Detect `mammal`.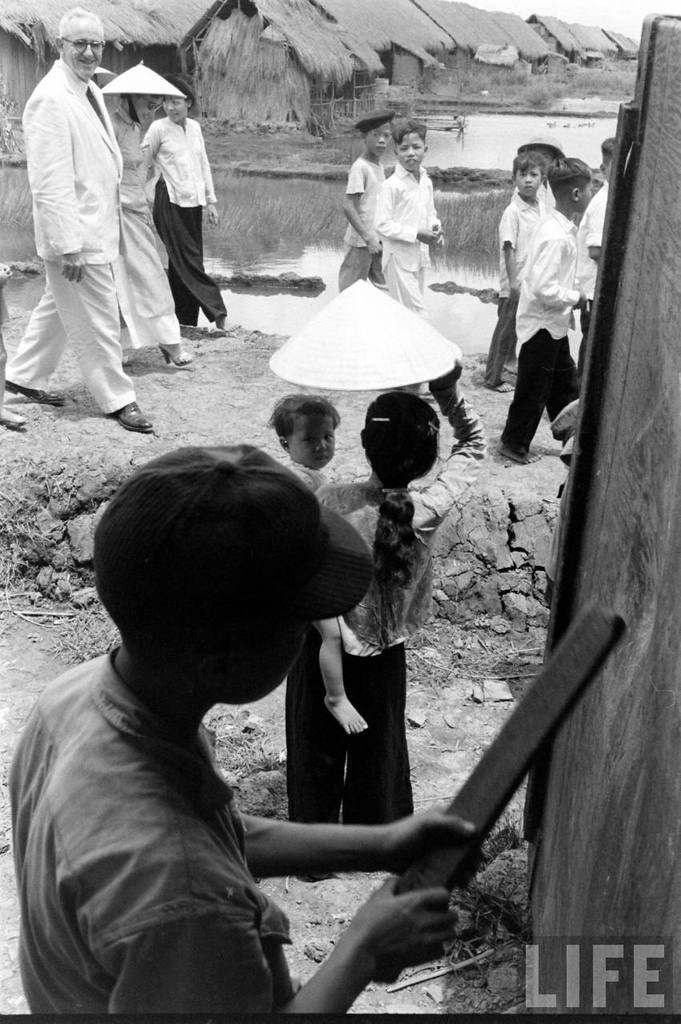
Detected at 113, 79, 178, 362.
